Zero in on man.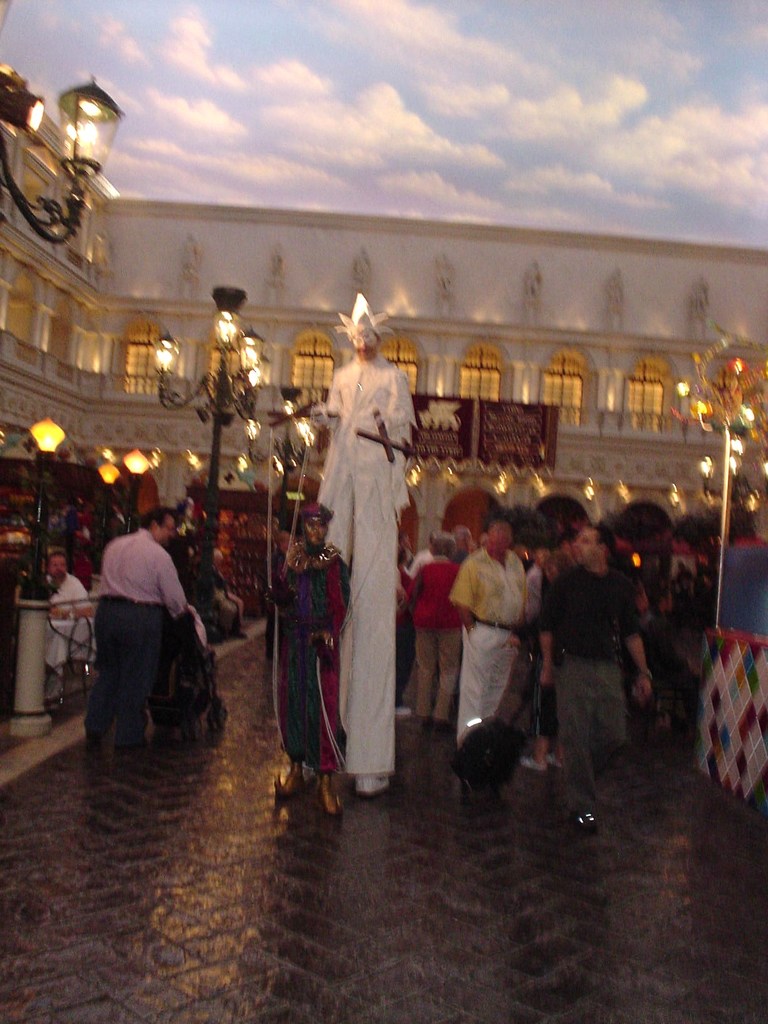
Zeroed in: bbox=[75, 503, 196, 764].
